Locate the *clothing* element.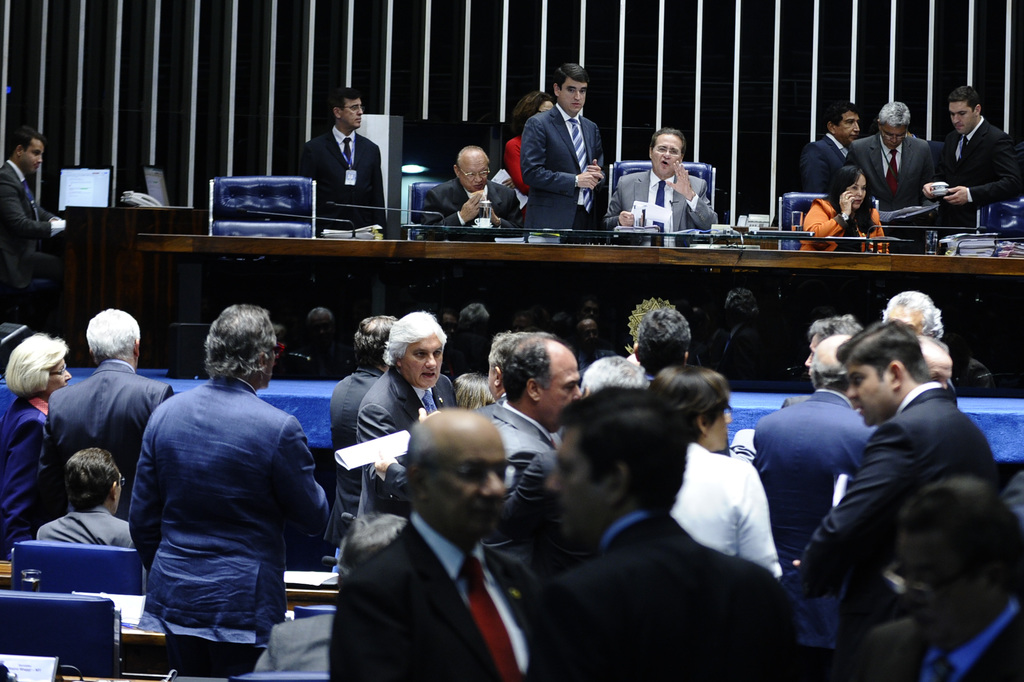
Element bbox: [35,505,134,546].
